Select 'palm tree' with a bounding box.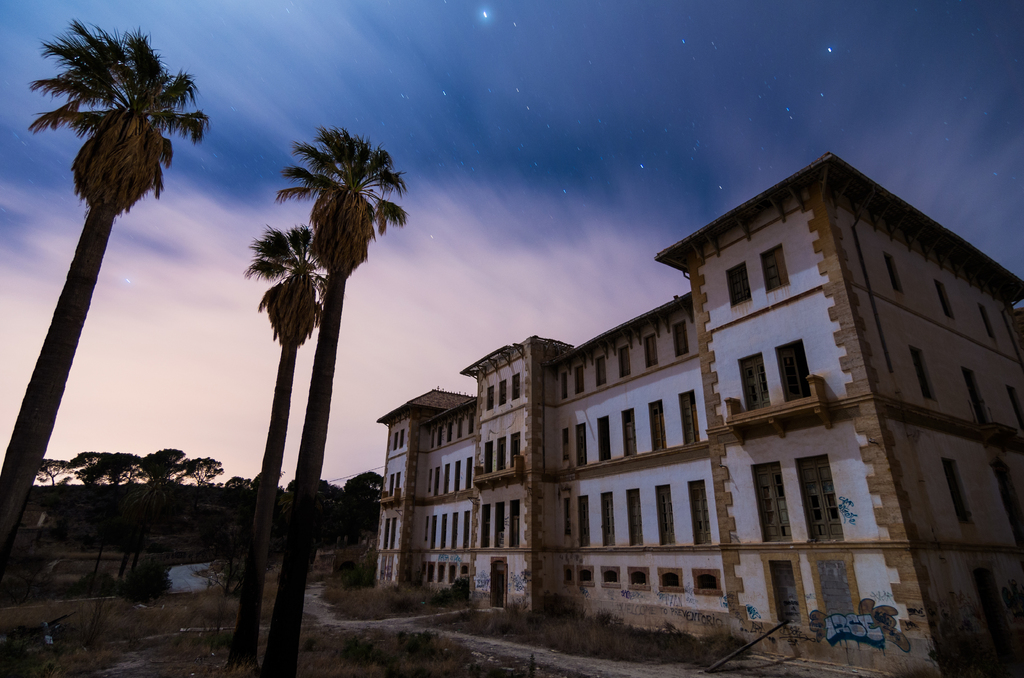
crop(322, 471, 381, 582).
